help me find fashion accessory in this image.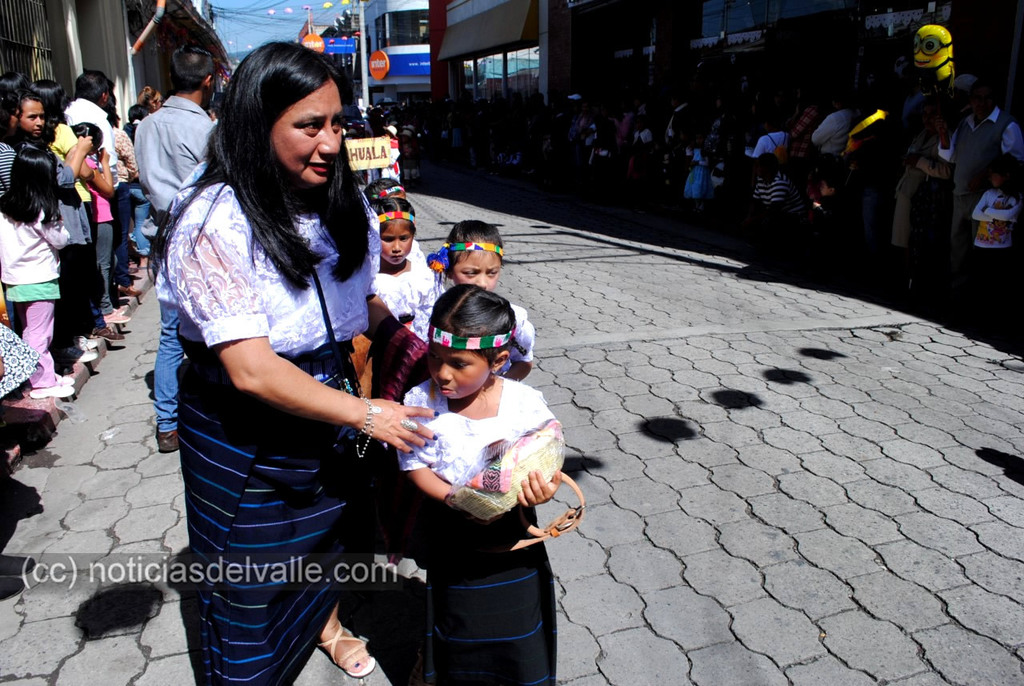
Found it: <box>354,400,380,459</box>.
